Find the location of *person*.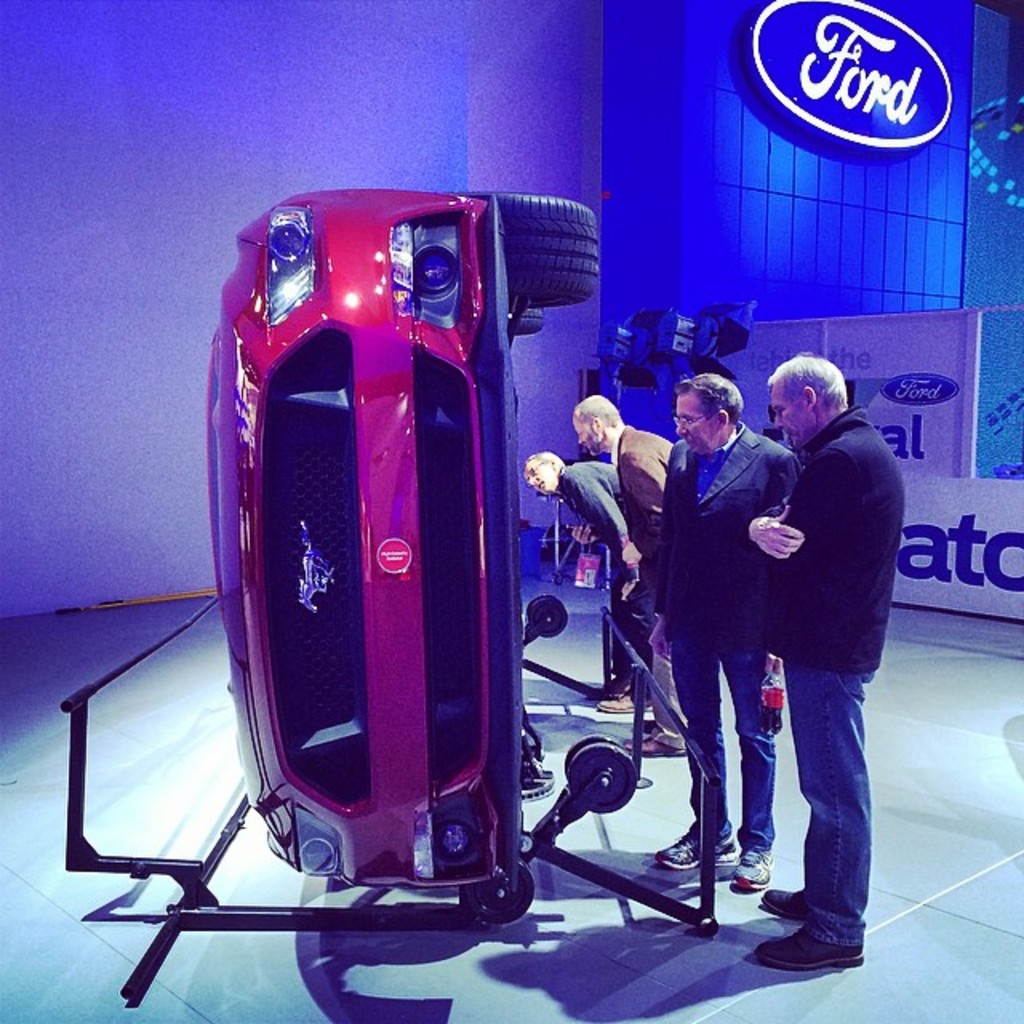
Location: detection(517, 450, 630, 720).
